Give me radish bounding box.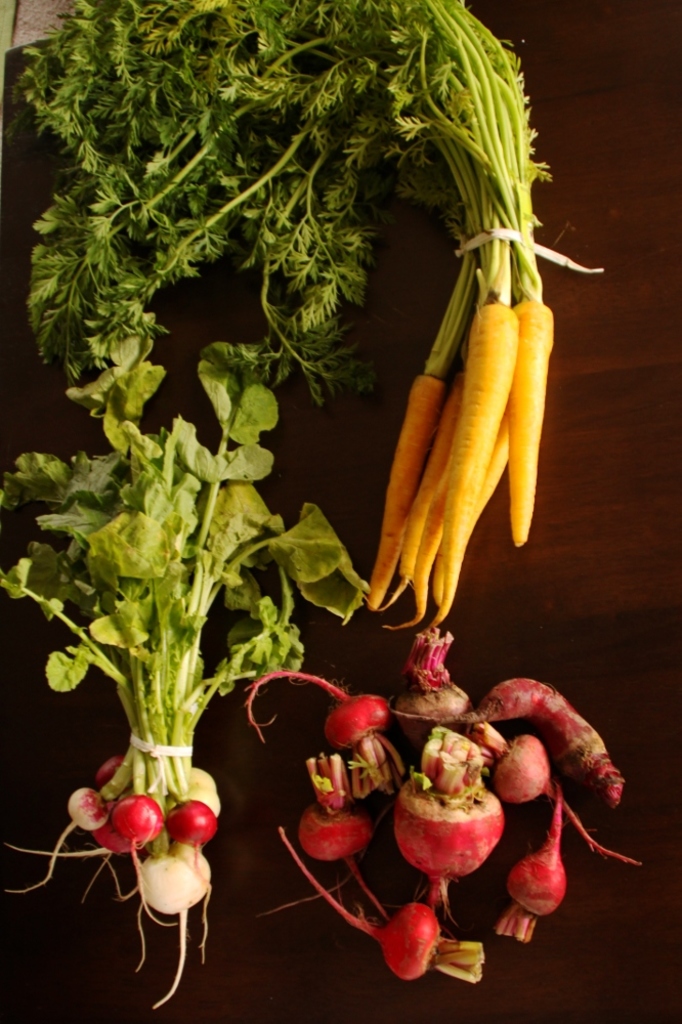
[x1=468, y1=712, x2=642, y2=871].
